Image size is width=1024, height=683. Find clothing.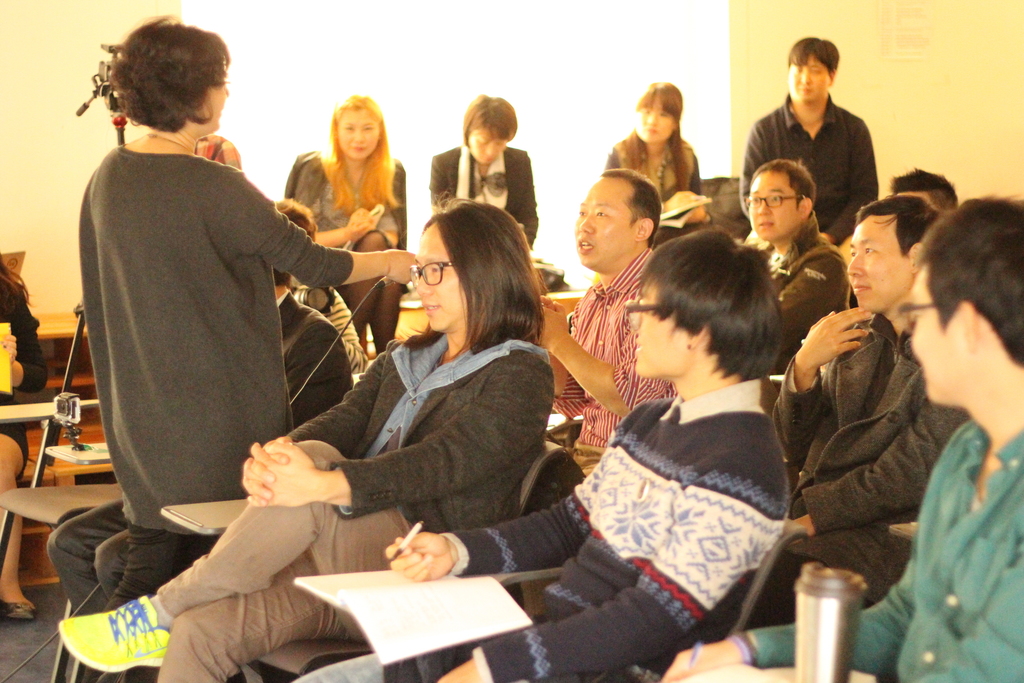
[427,136,541,261].
